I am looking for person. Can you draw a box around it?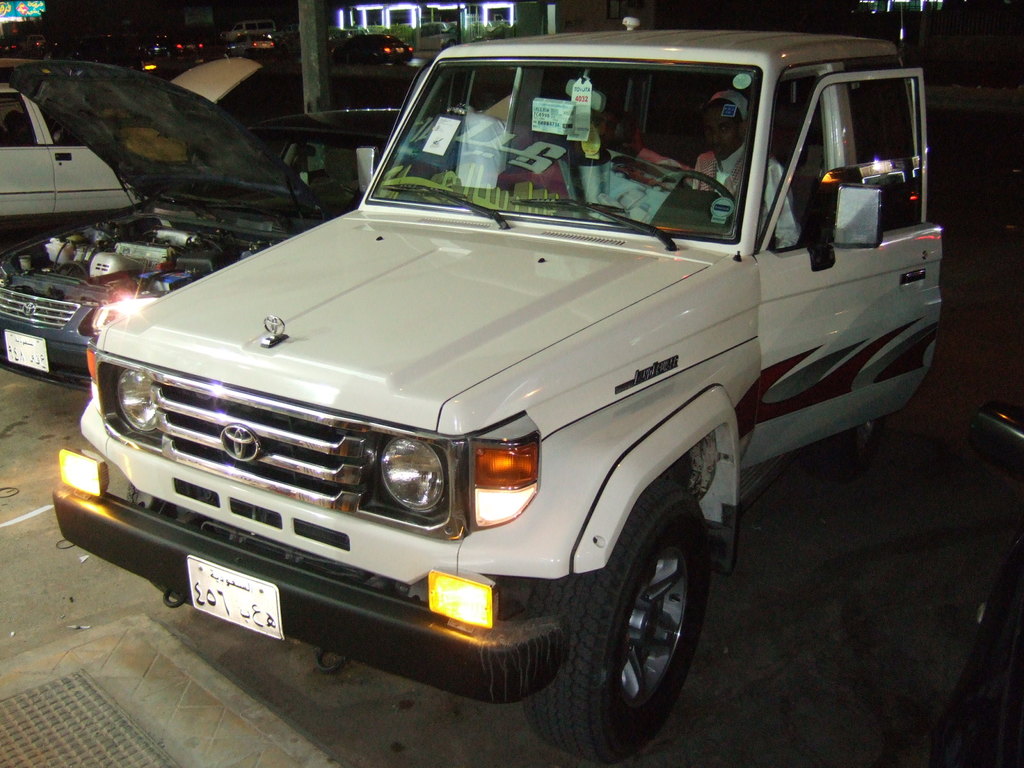
Sure, the bounding box is bbox=(617, 90, 802, 252).
